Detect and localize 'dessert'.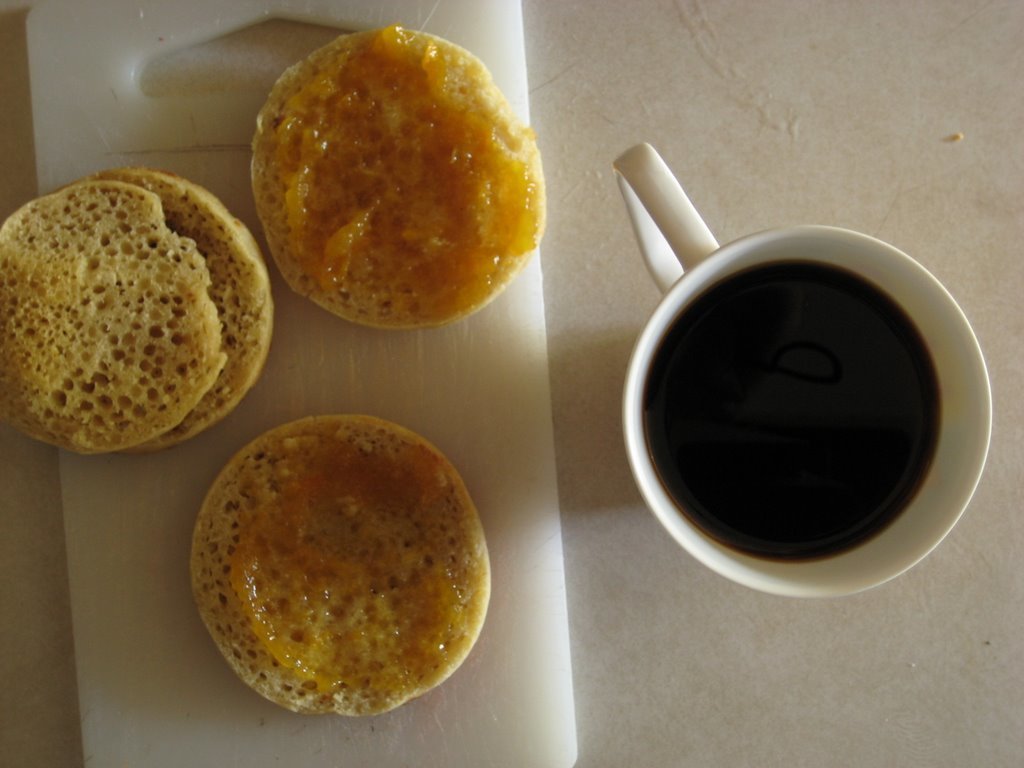
Localized at [250,38,549,344].
